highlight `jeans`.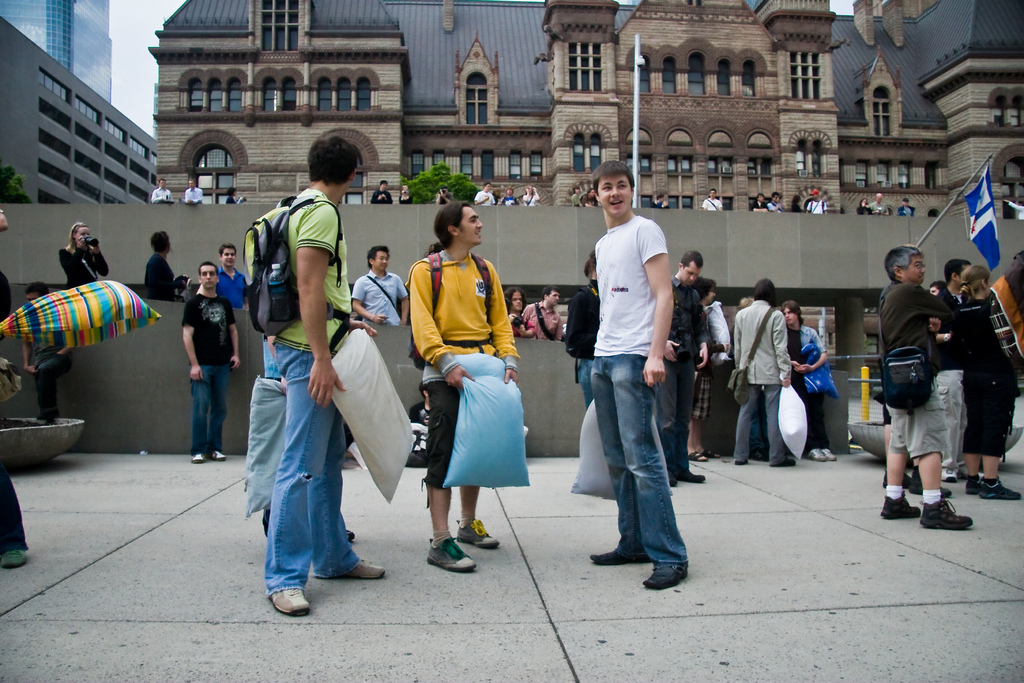
Highlighted region: {"x1": 190, "y1": 366, "x2": 230, "y2": 457}.
